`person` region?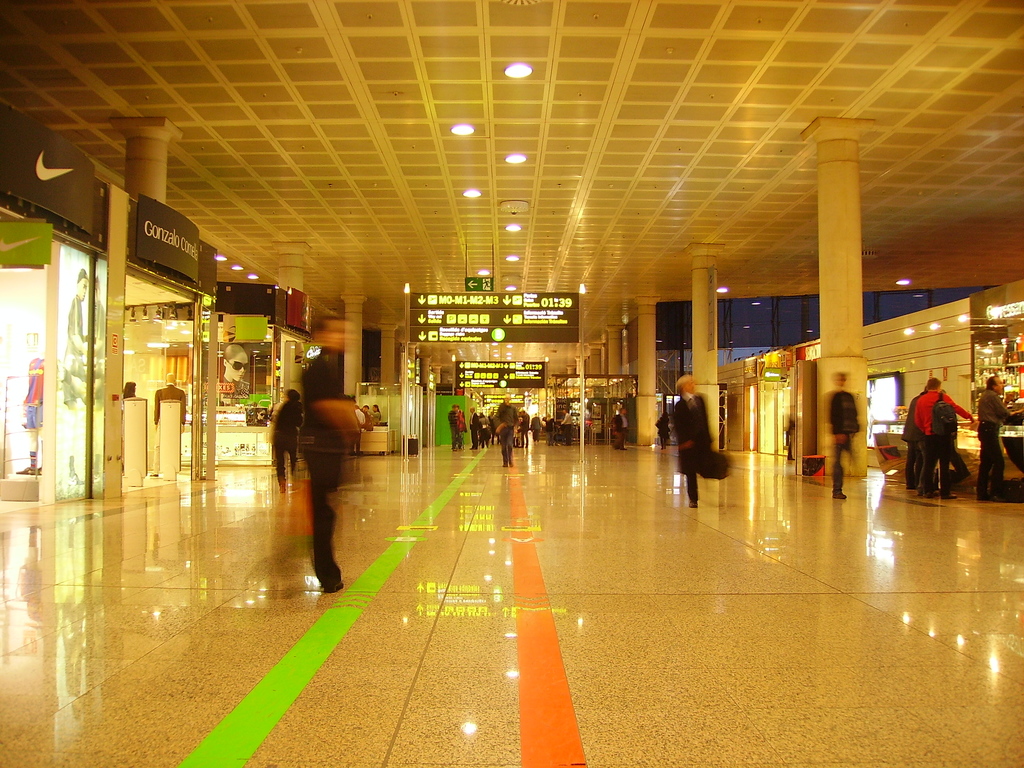
<bbox>150, 375, 189, 435</bbox>
